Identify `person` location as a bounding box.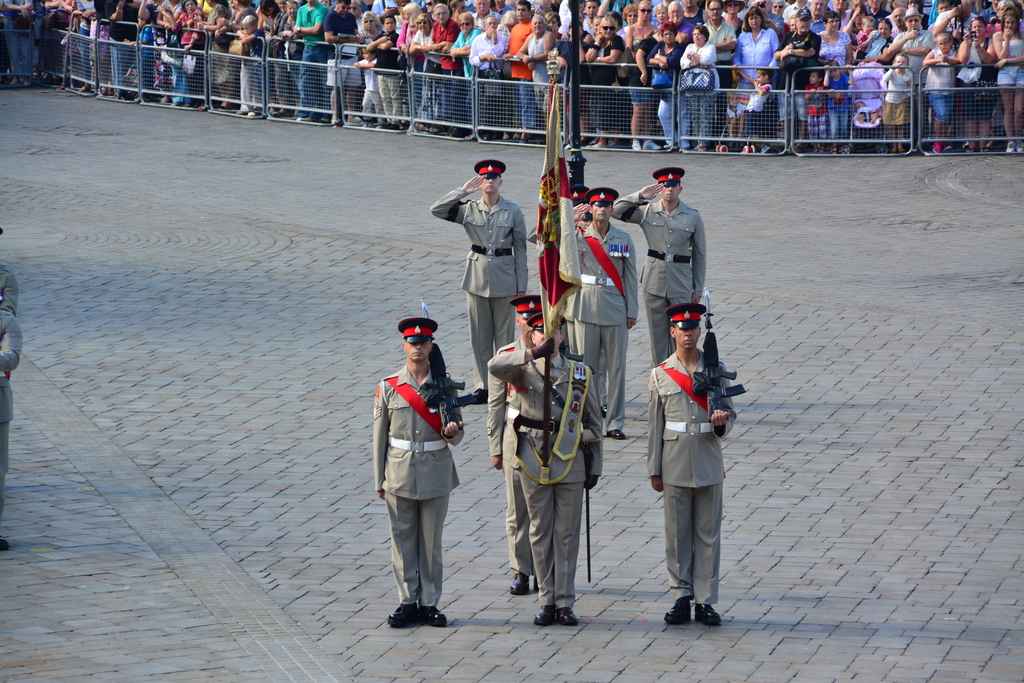
box(408, 13, 428, 102).
